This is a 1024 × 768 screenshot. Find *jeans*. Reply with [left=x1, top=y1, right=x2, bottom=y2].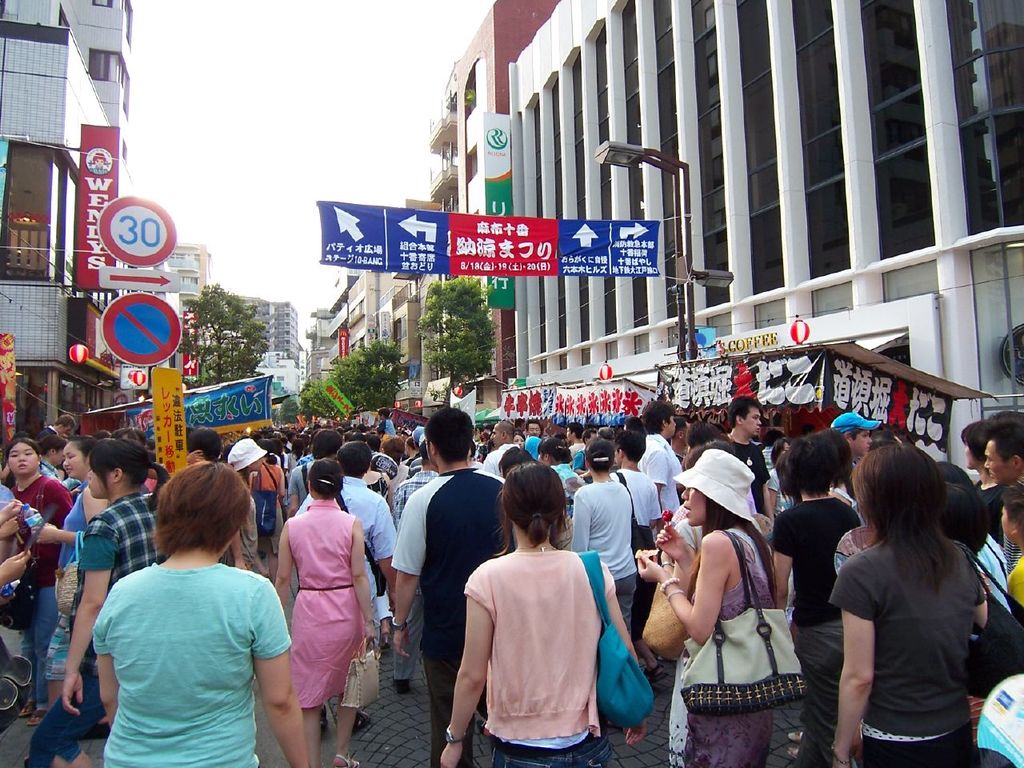
[left=24, top=654, right=108, bottom=767].
